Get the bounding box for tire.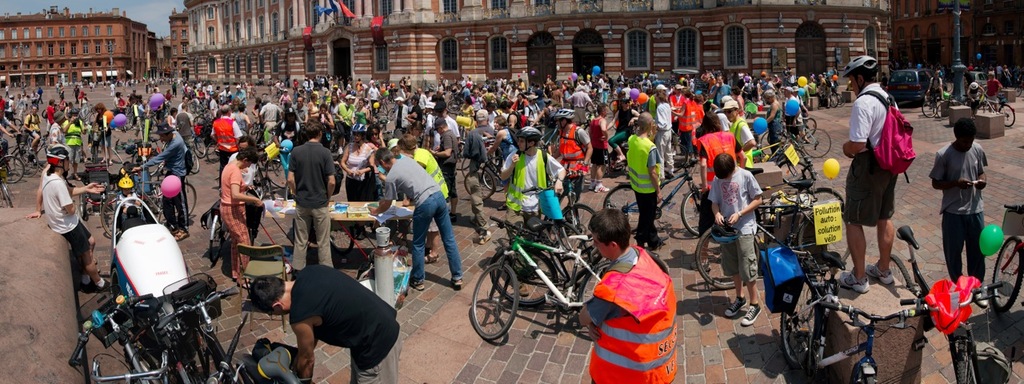
BBox(34, 147, 51, 170).
